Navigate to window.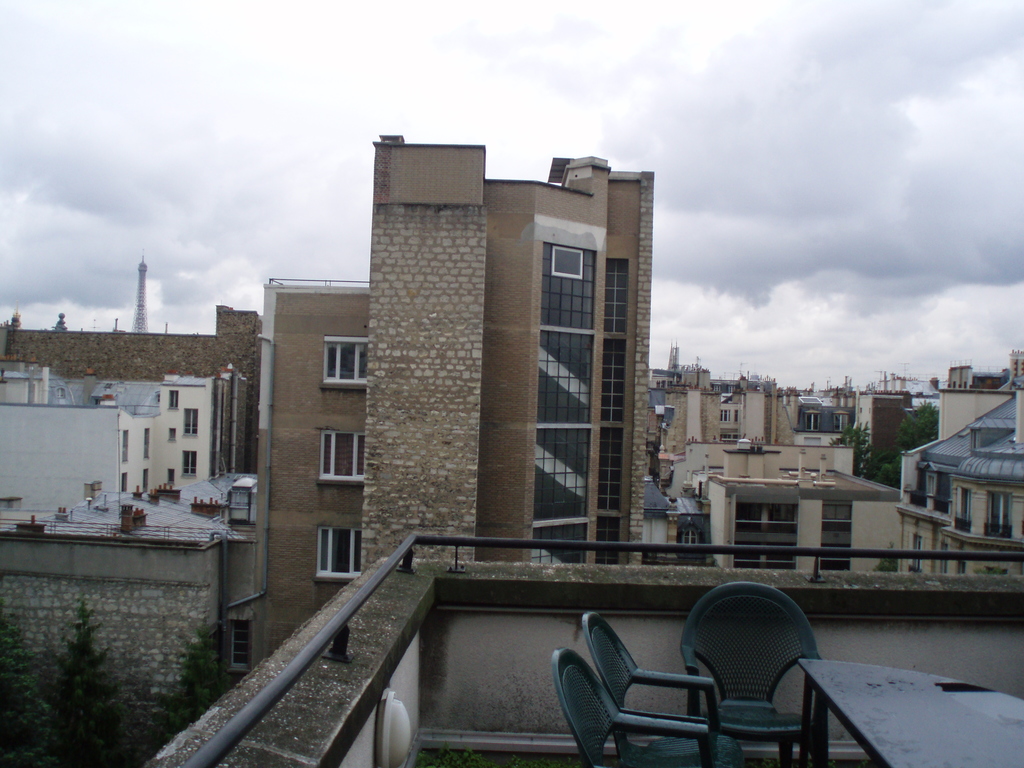
Navigation target: 184 408 197 436.
